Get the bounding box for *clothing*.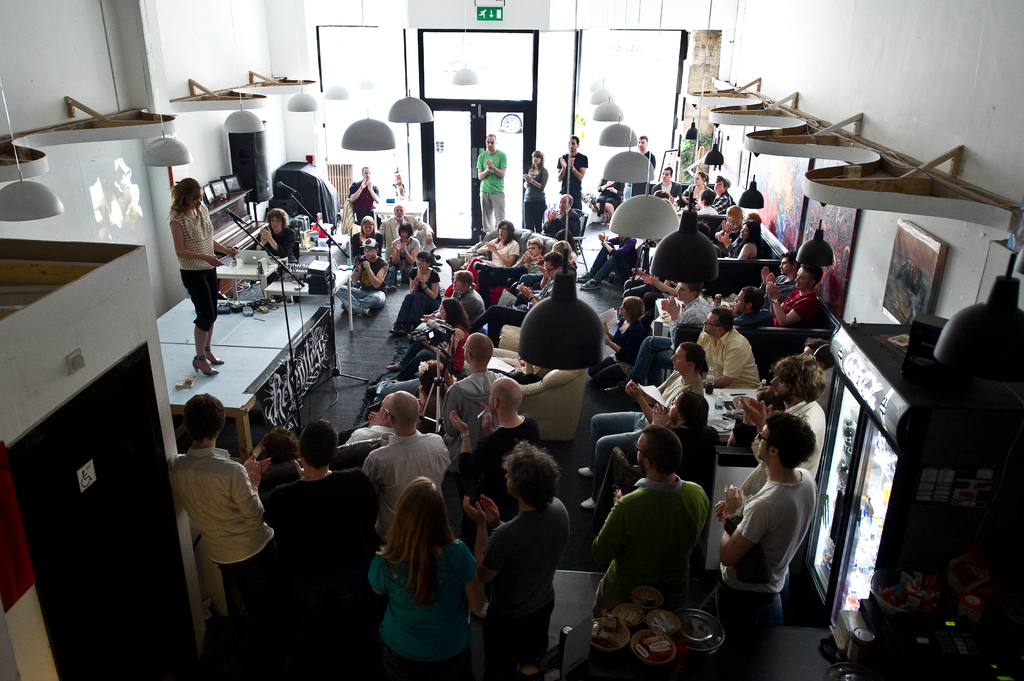
box(474, 237, 521, 273).
